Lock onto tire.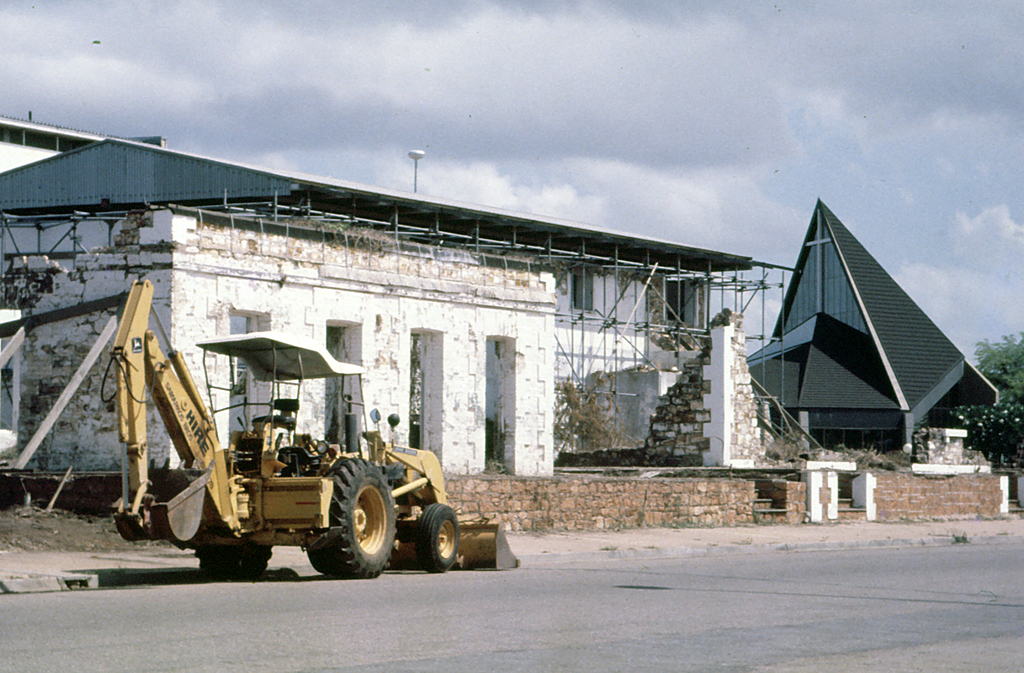
Locked: 416:505:460:571.
